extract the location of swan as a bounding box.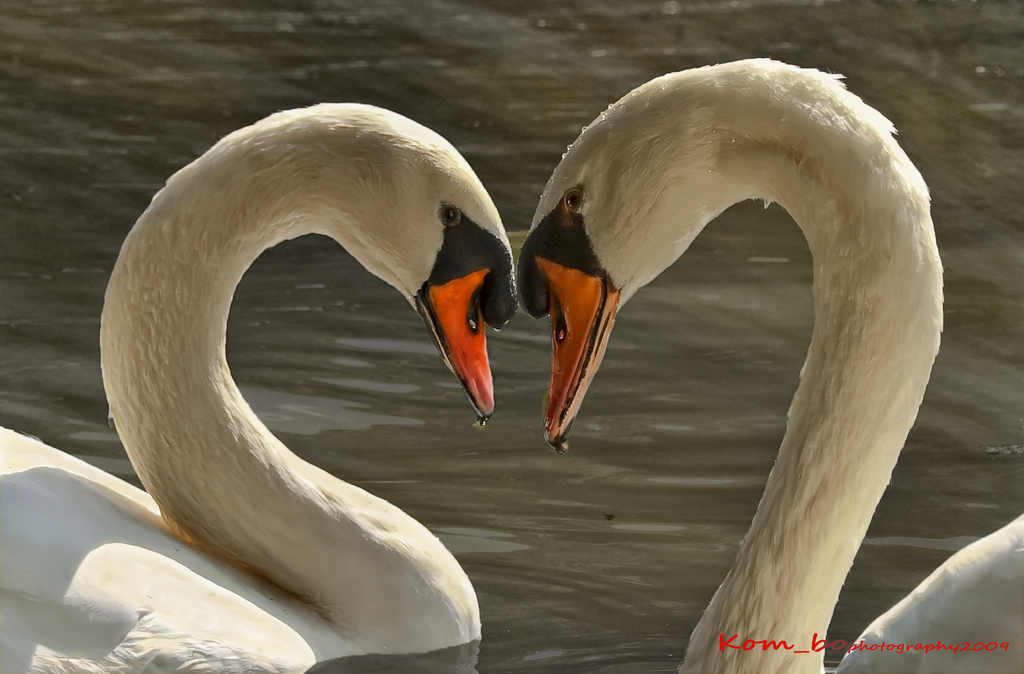
left=0, top=91, right=518, bottom=673.
